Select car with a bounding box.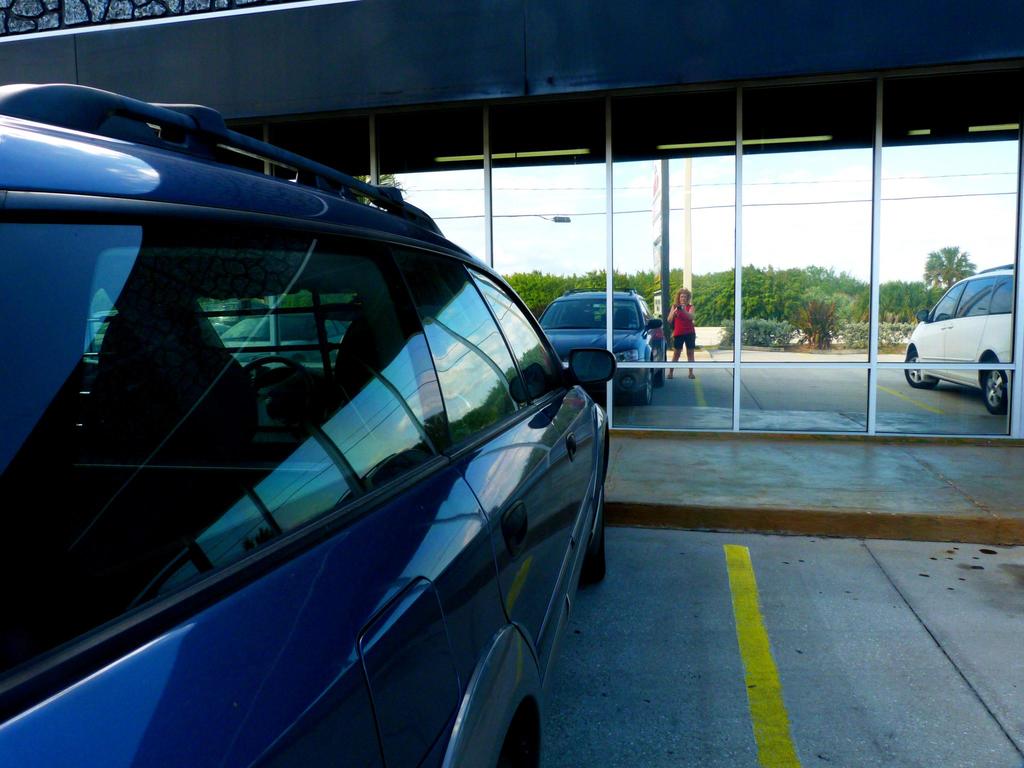
[left=905, top=265, right=1020, bottom=424].
